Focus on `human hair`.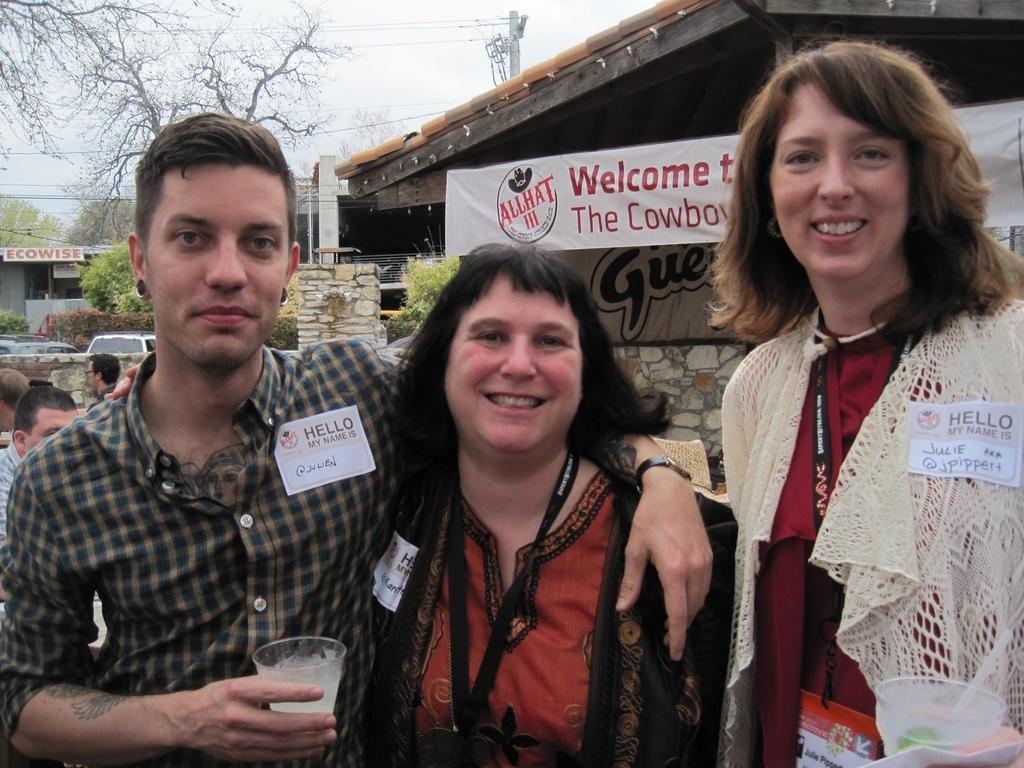
Focused at <region>726, 30, 976, 366</region>.
